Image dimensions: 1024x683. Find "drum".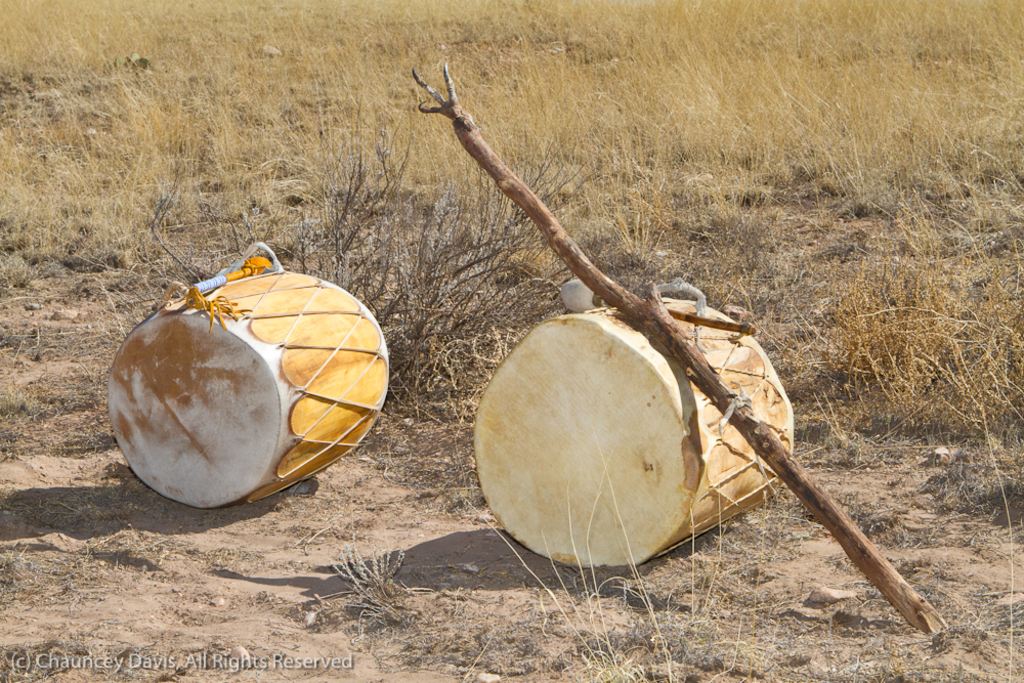
box=[476, 292, 798, 570].
